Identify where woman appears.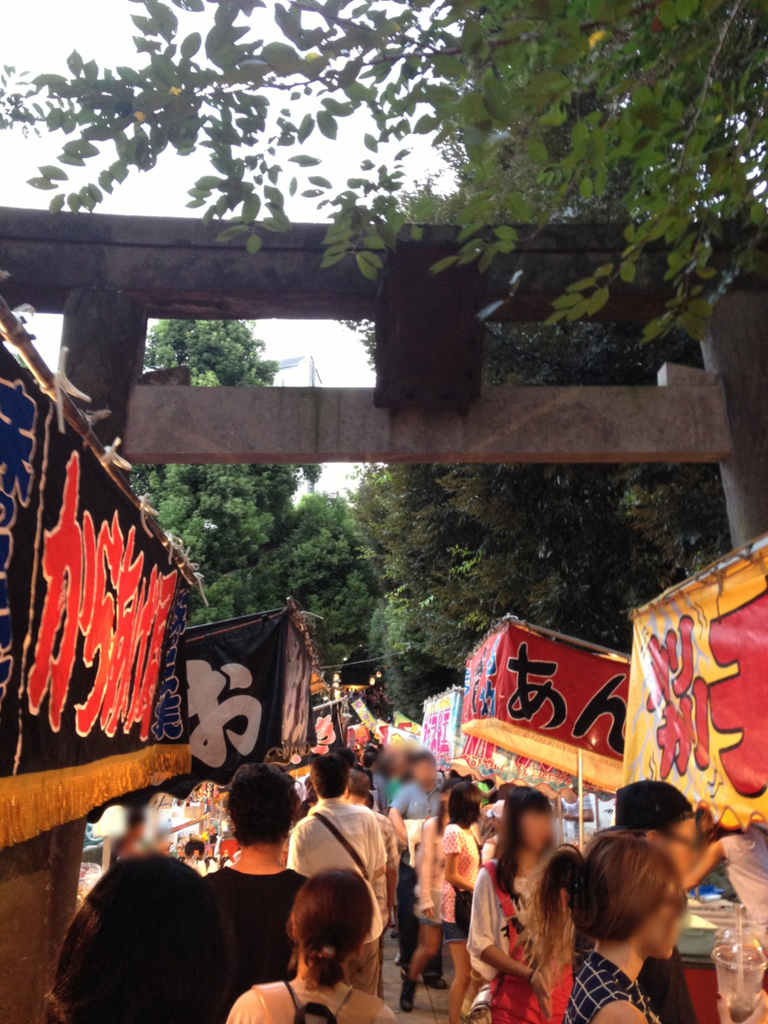
Appears at (221, 858, 403, 1023).
